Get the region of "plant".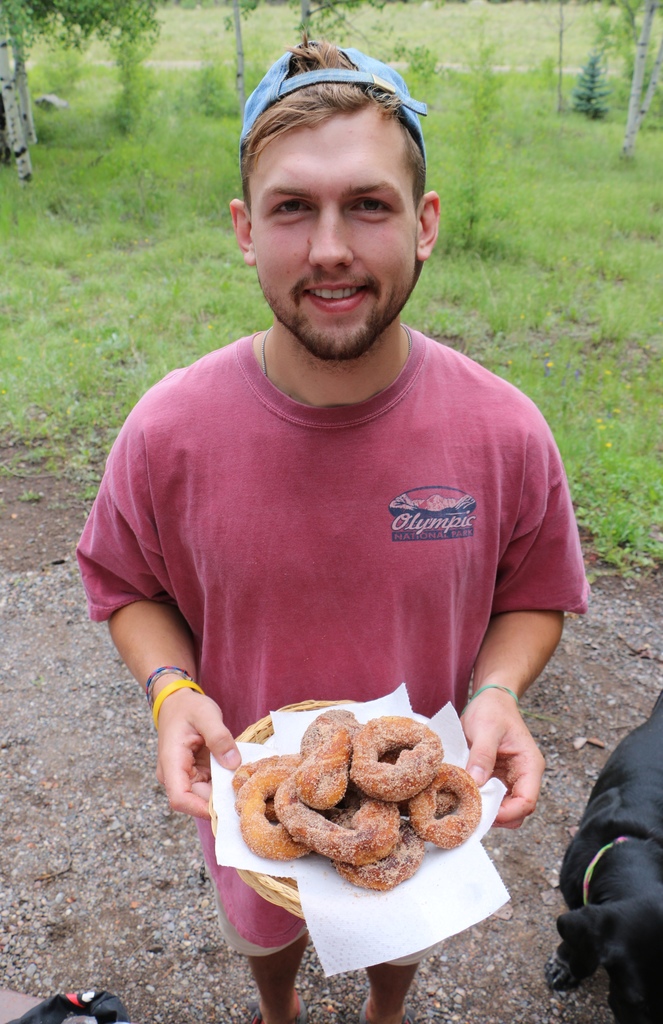
(552,46,612,127).
